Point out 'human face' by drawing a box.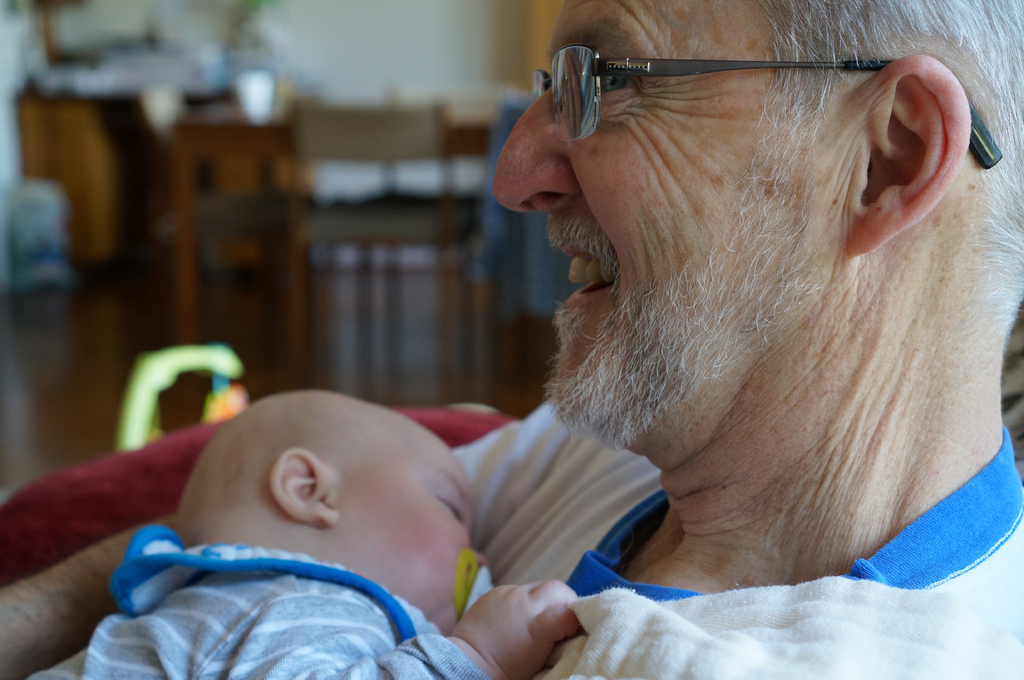
494/3/858/449.
